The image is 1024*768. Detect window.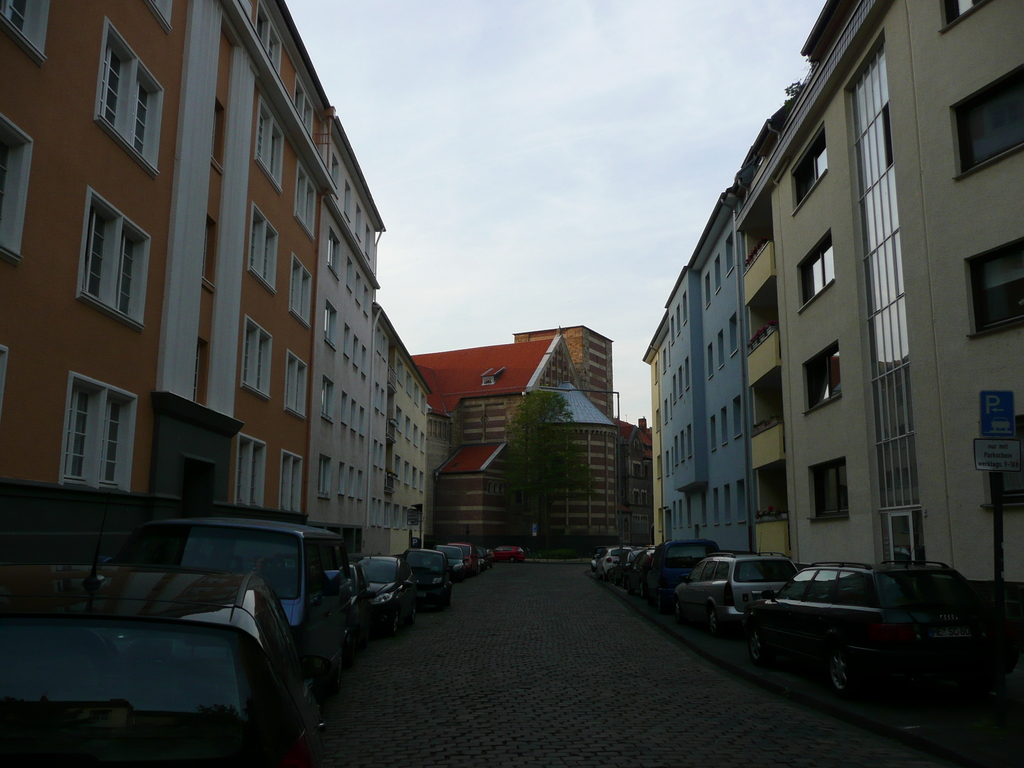
Detection: 959 68 1023 175.
